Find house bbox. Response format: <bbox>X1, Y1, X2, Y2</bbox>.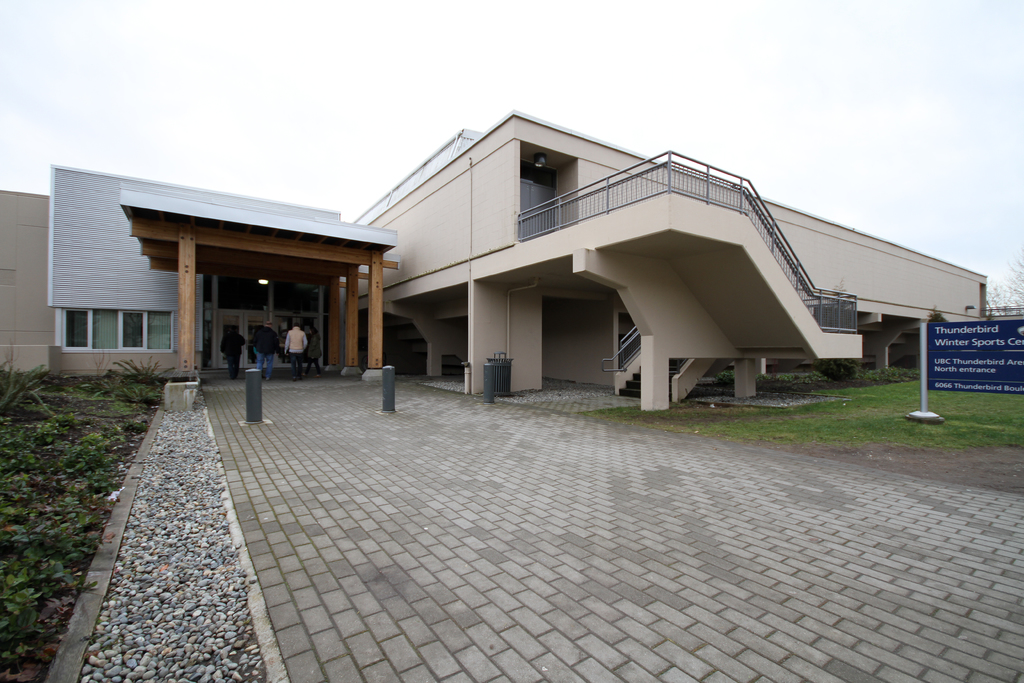
<bbox>0, 156, 403, 378</bbox>.
